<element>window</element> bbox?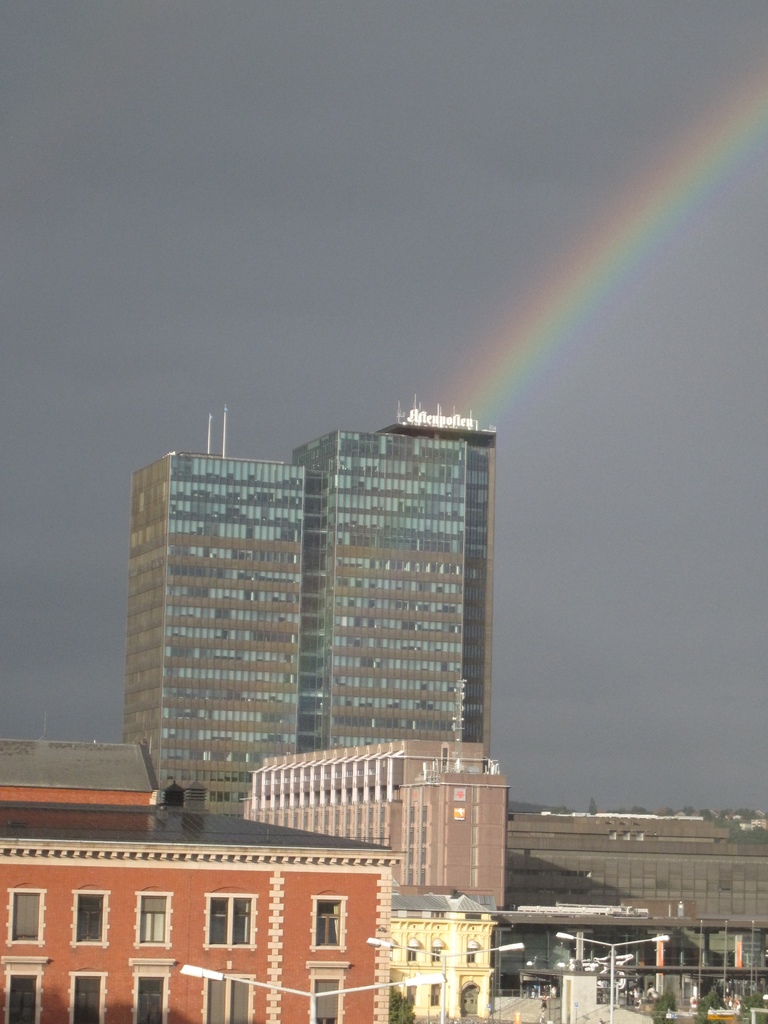
Rect(406, 940, 415, 957)
